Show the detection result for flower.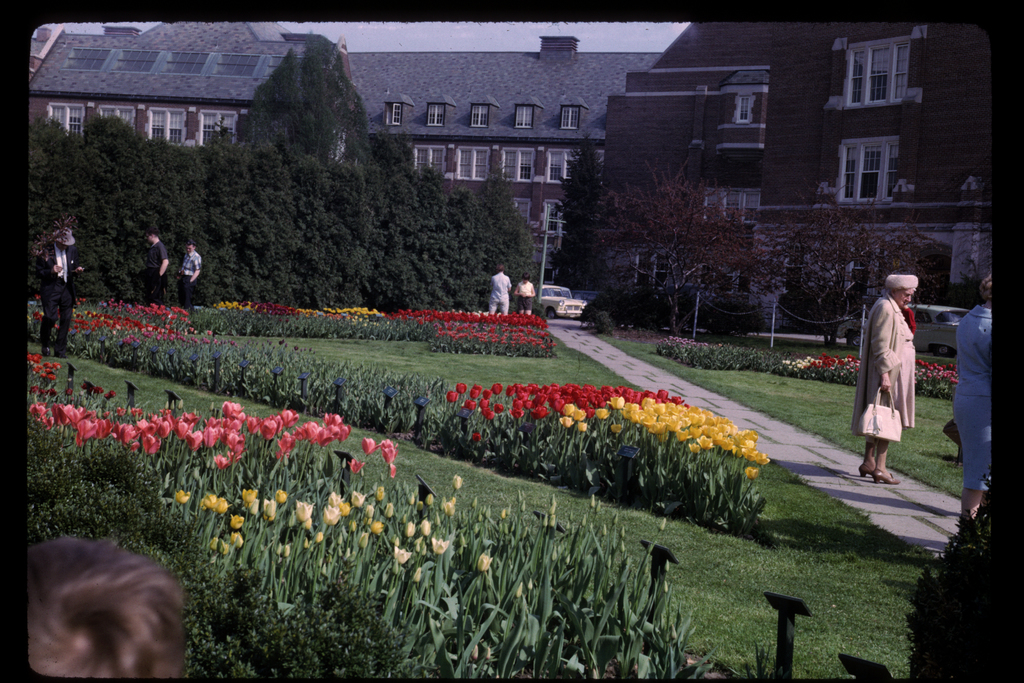
select_region(457, 383, 468, 396).
